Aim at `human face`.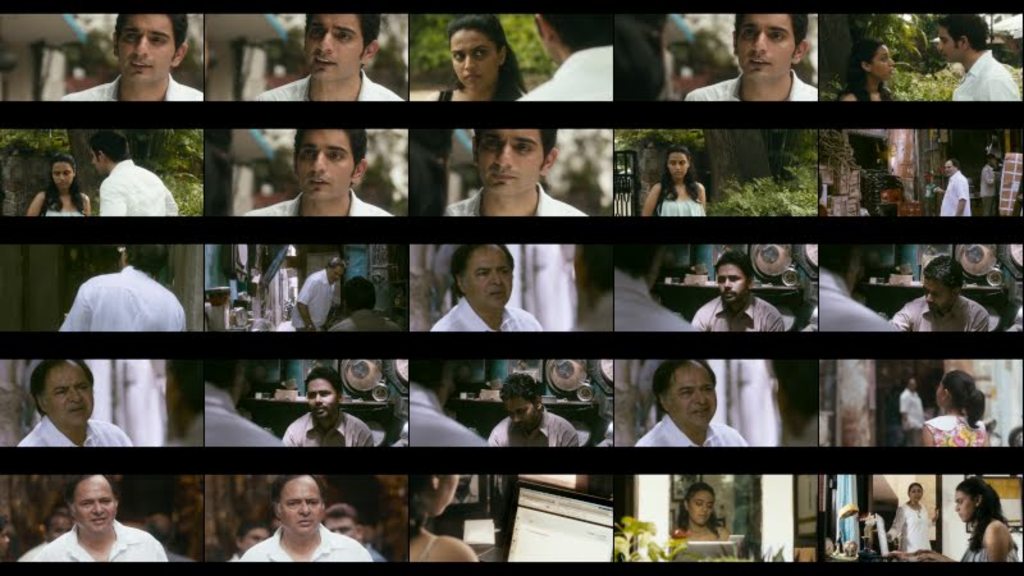
Aimed at locate(307, 13, 365, 76).
